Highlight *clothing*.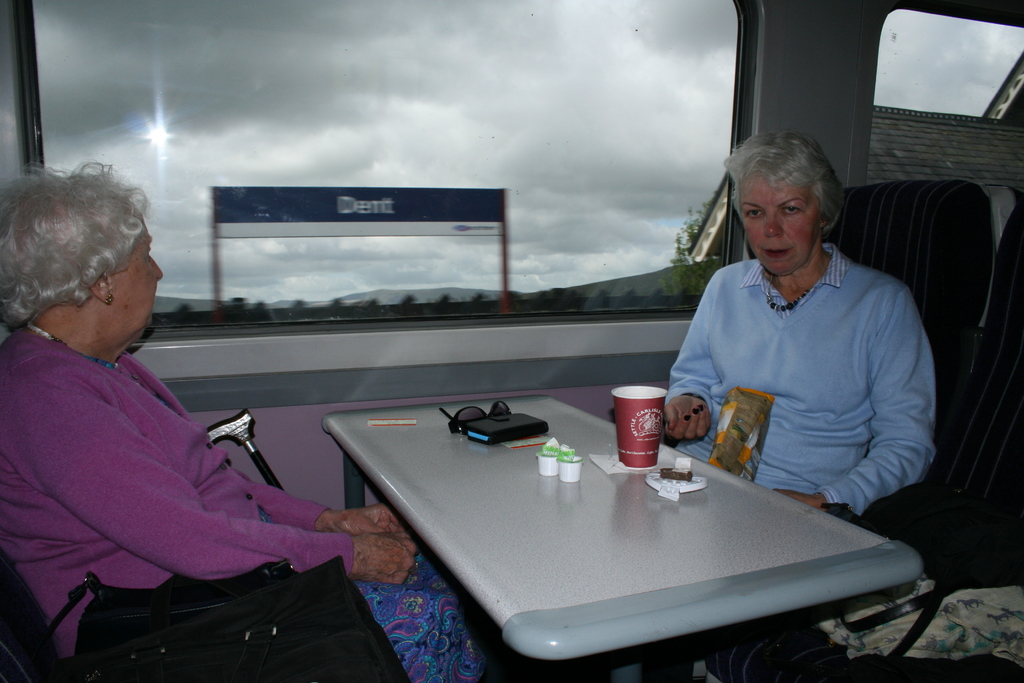
Highlighted region: l=0, t=315, r=496, b=682.
